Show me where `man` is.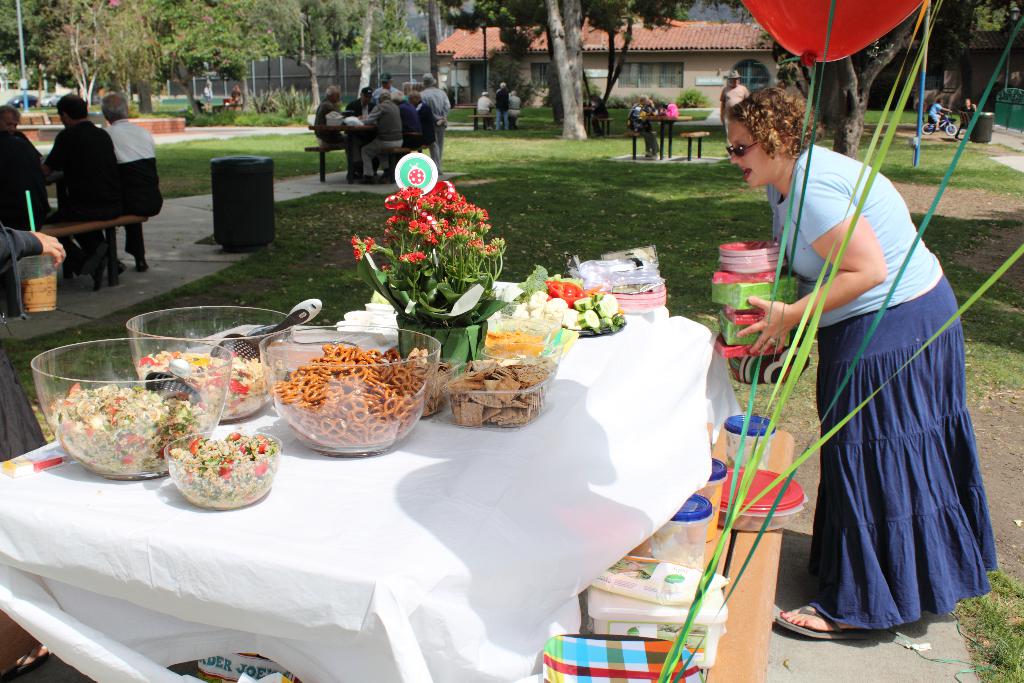
`man` is at 356 88 406 179.
